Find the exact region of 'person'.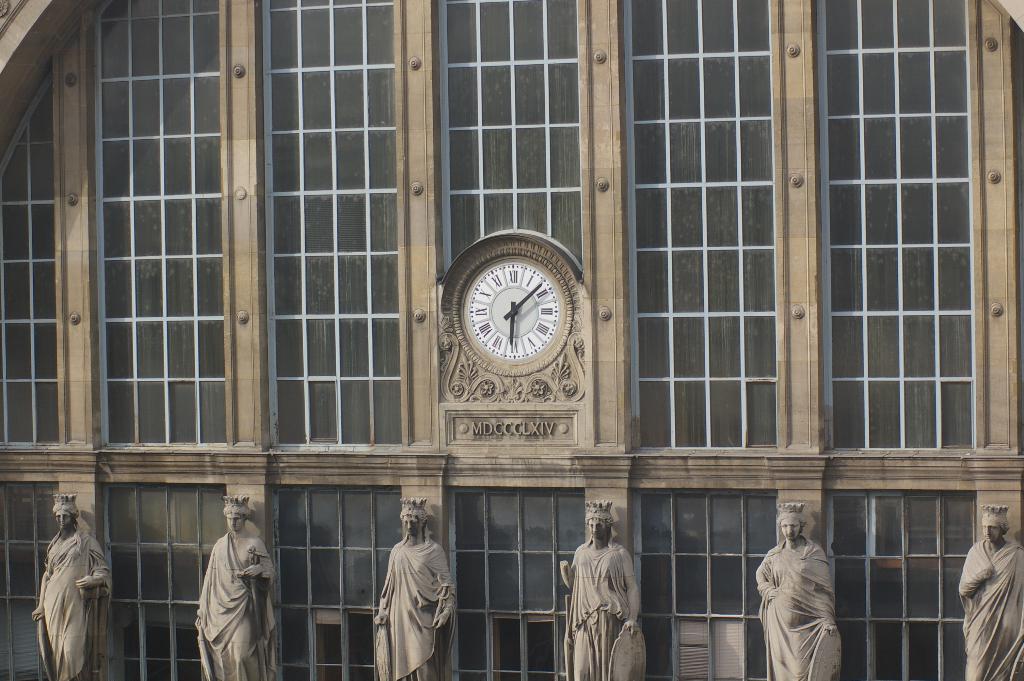
Exact region: (953, 505, 1023, 680).
